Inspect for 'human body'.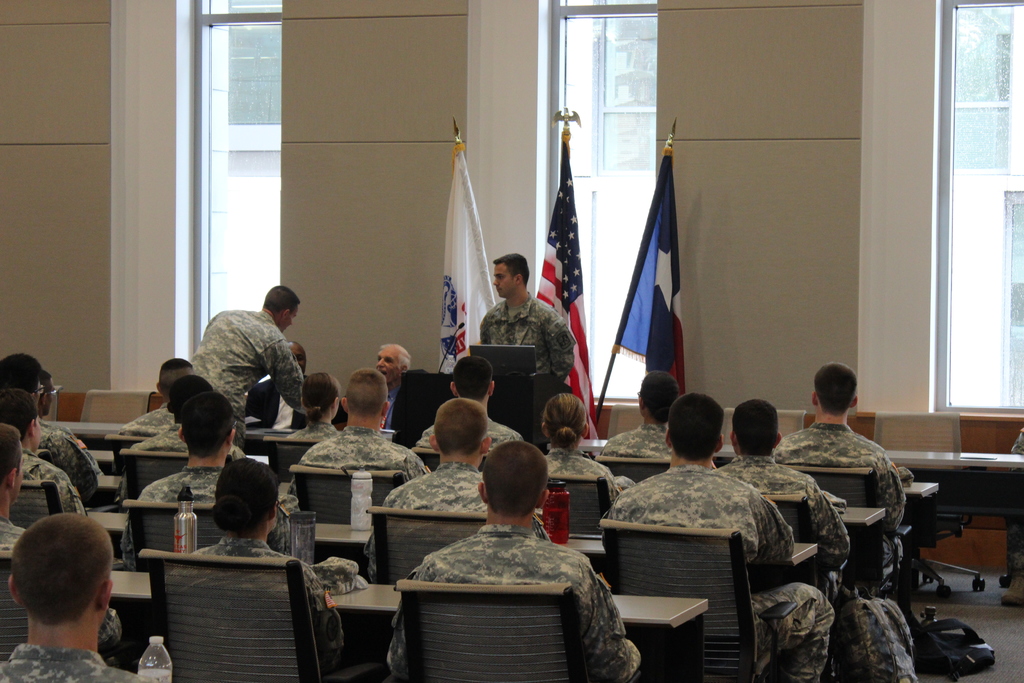
Inspection: bbox=(45, 421, 101, 497).
